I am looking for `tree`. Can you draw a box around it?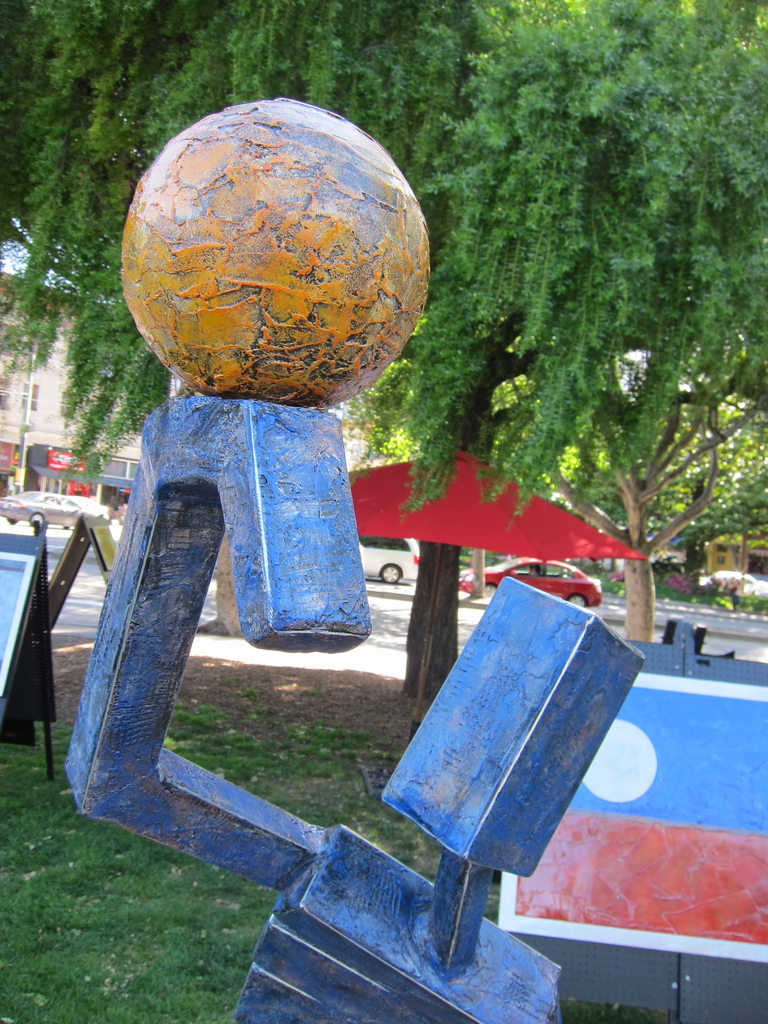
Sure, the bounding box is l=374, t=0, r=767, b=646.
